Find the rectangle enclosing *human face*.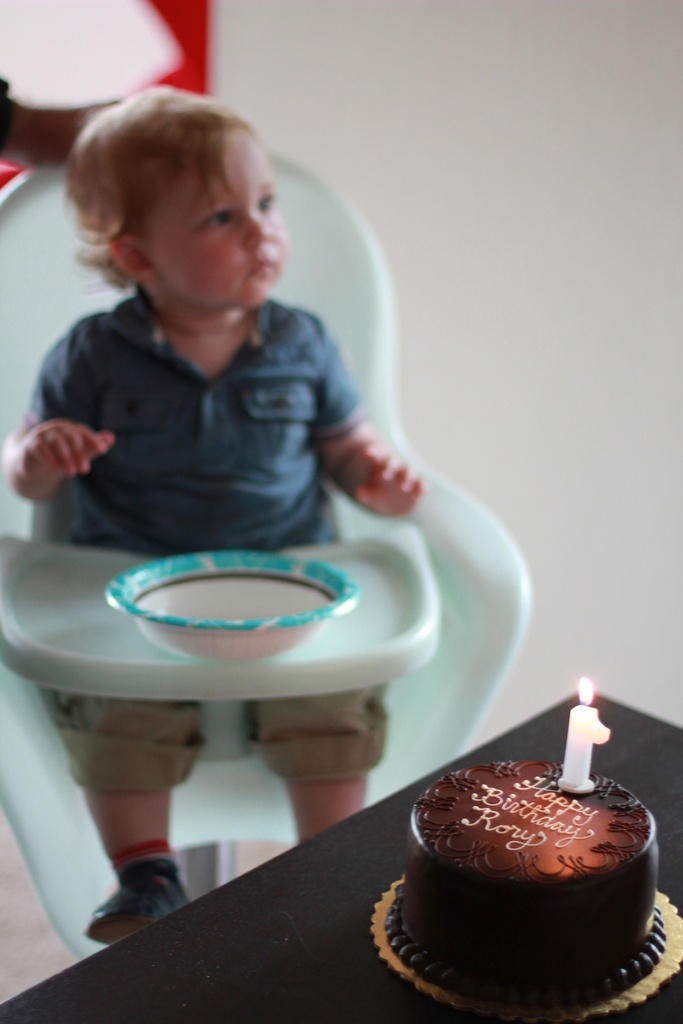
150 125 287 298.
